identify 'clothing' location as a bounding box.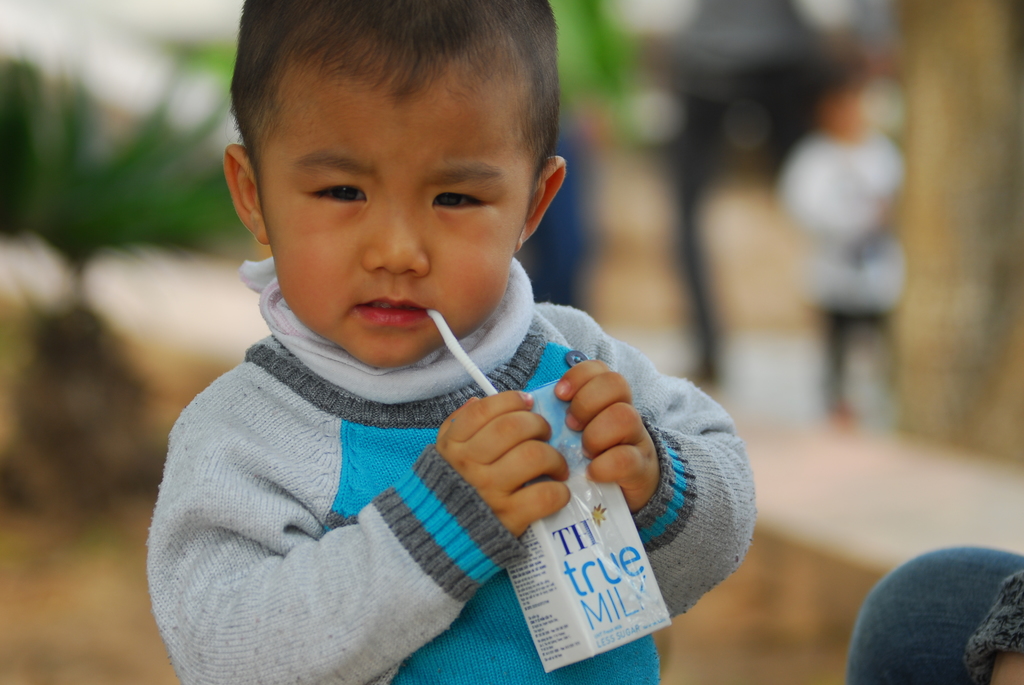
(x1=132, y1=295, x2=703, y2=677).
